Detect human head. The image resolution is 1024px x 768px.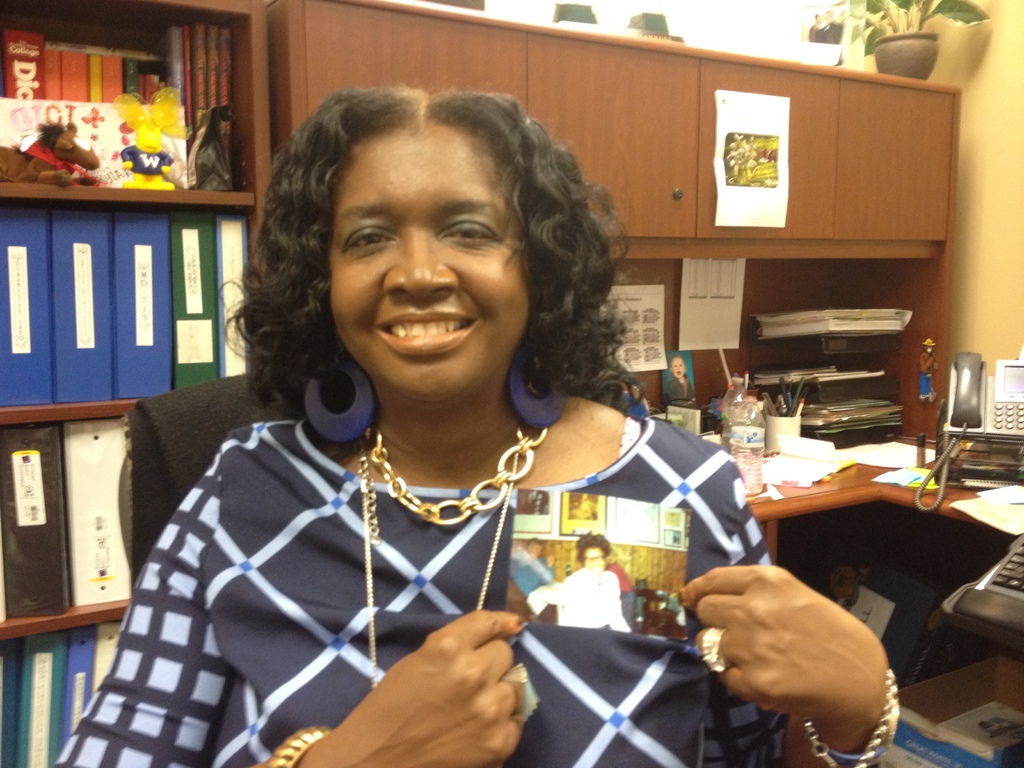
left=263, top=88, right=635, bottom=402.
